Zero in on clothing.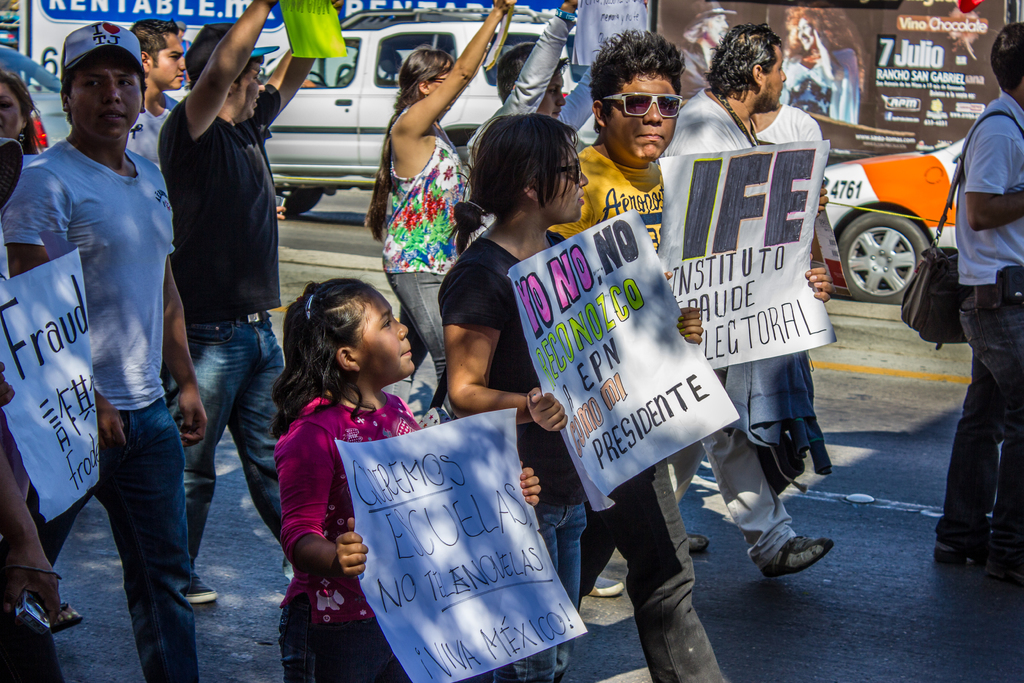
Zeroed in: (x1=440, y1=232, x2=725, y2=680).
